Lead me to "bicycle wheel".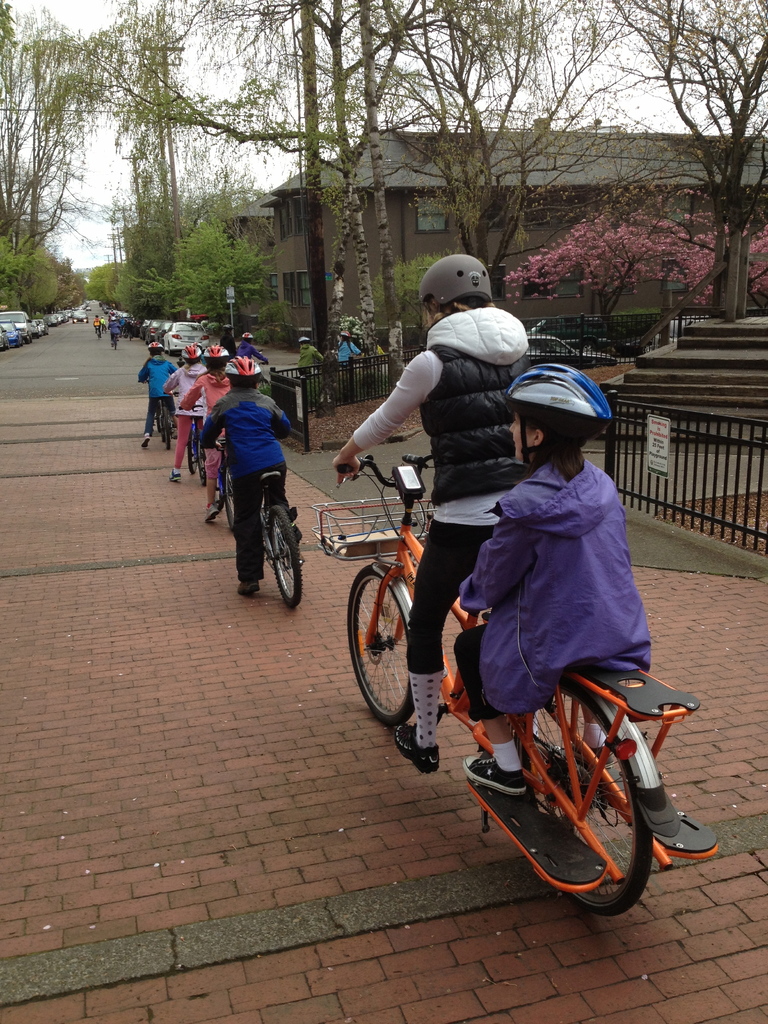
Lead to <box>219,463,233,532</box>.
